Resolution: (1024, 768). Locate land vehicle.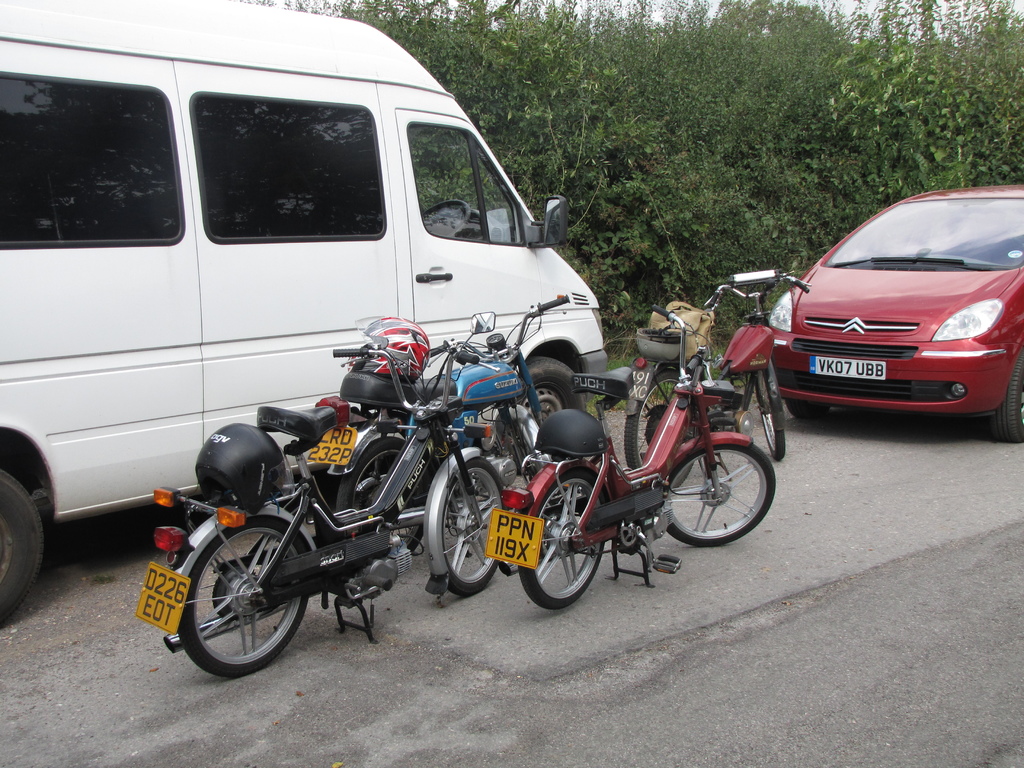
0:0:609:624.
